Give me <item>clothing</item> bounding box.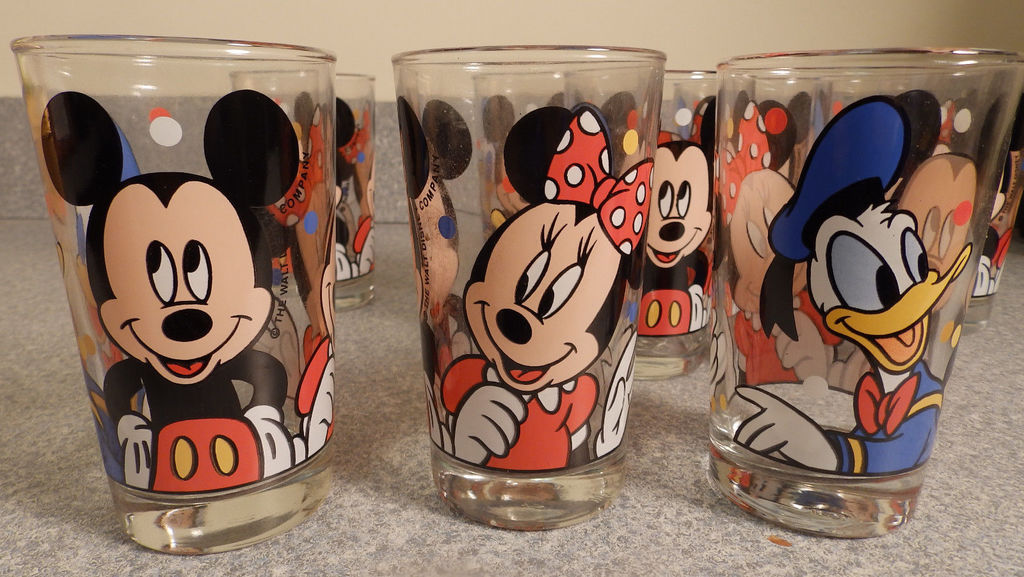
crop(440, 355, 595, 467).
